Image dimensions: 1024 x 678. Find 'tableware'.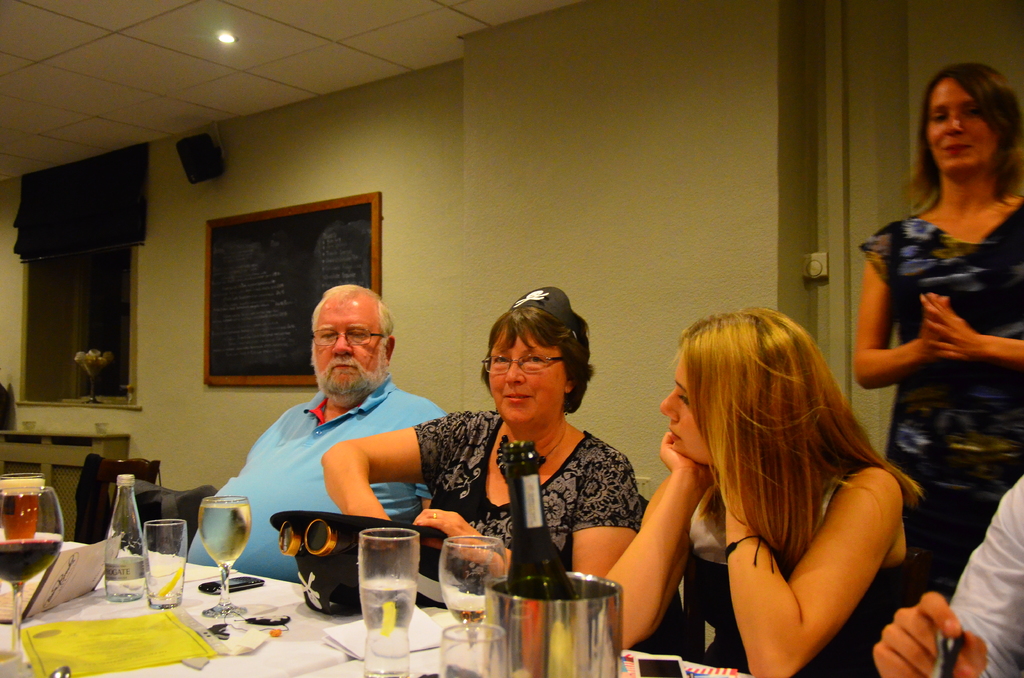
<bbox>45, 661, 69, 677</bbox>.
